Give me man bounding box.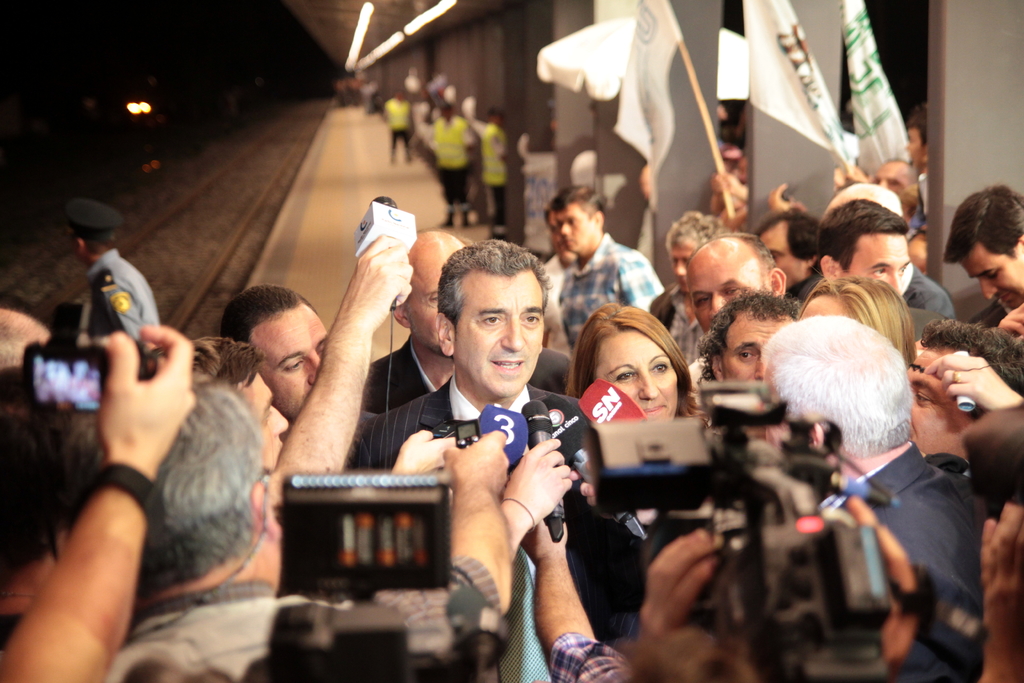
Rect(185, 242, 419, 573).
